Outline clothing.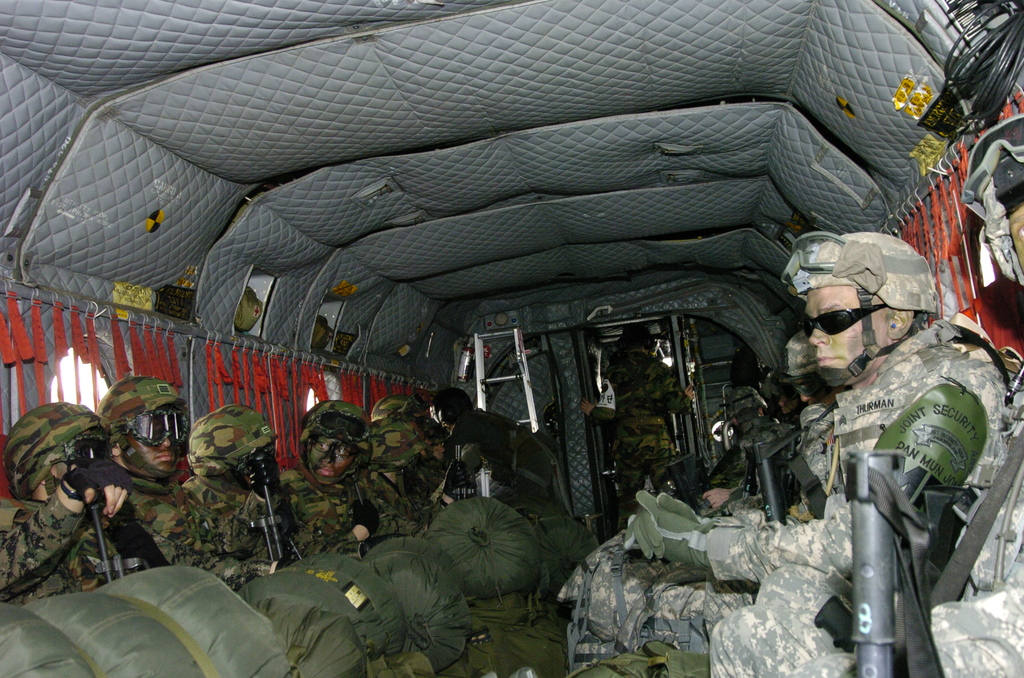
Outline: 445,407,575,517.
